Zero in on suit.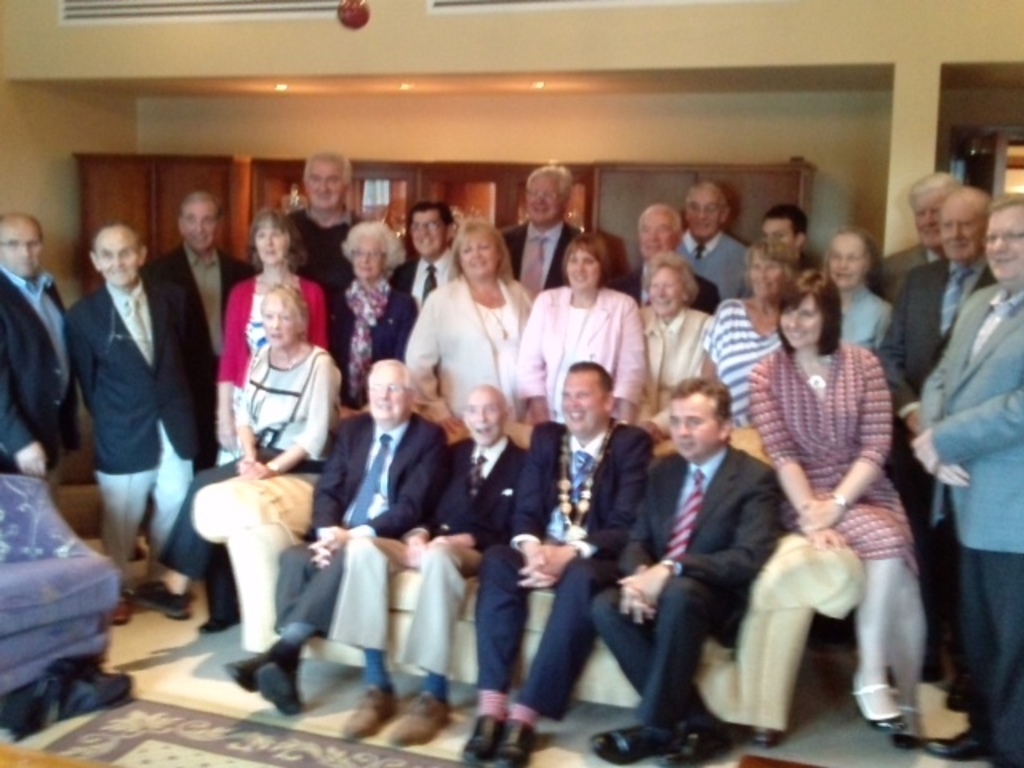
Zeroed in: region(587, 450, 779, 722).
